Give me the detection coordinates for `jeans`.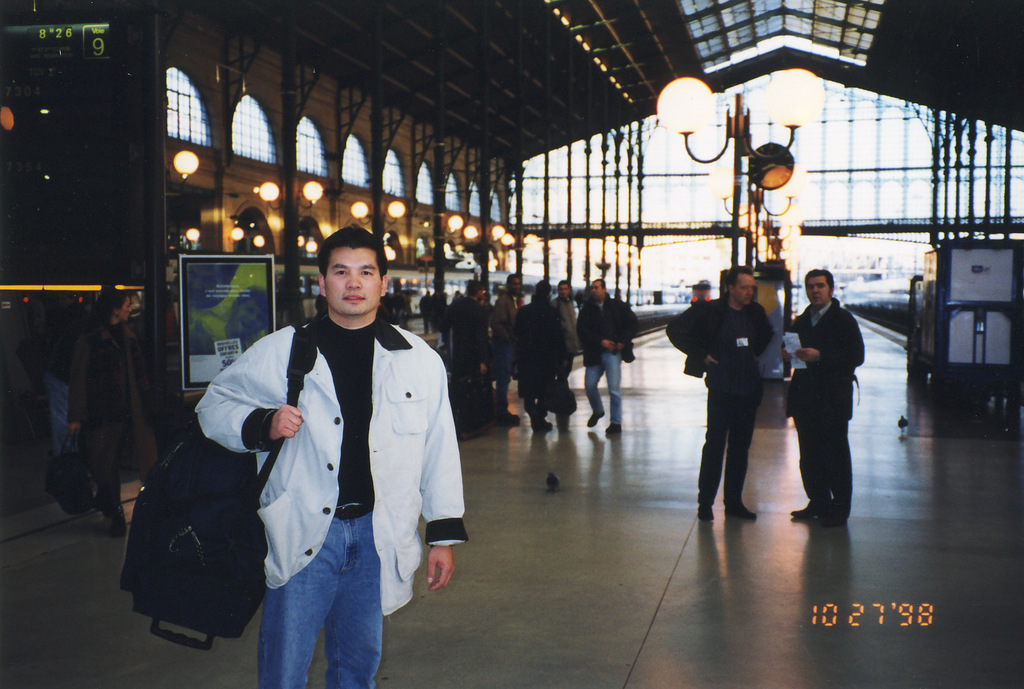
[left=704, top=383, right=763, bottom=511].
